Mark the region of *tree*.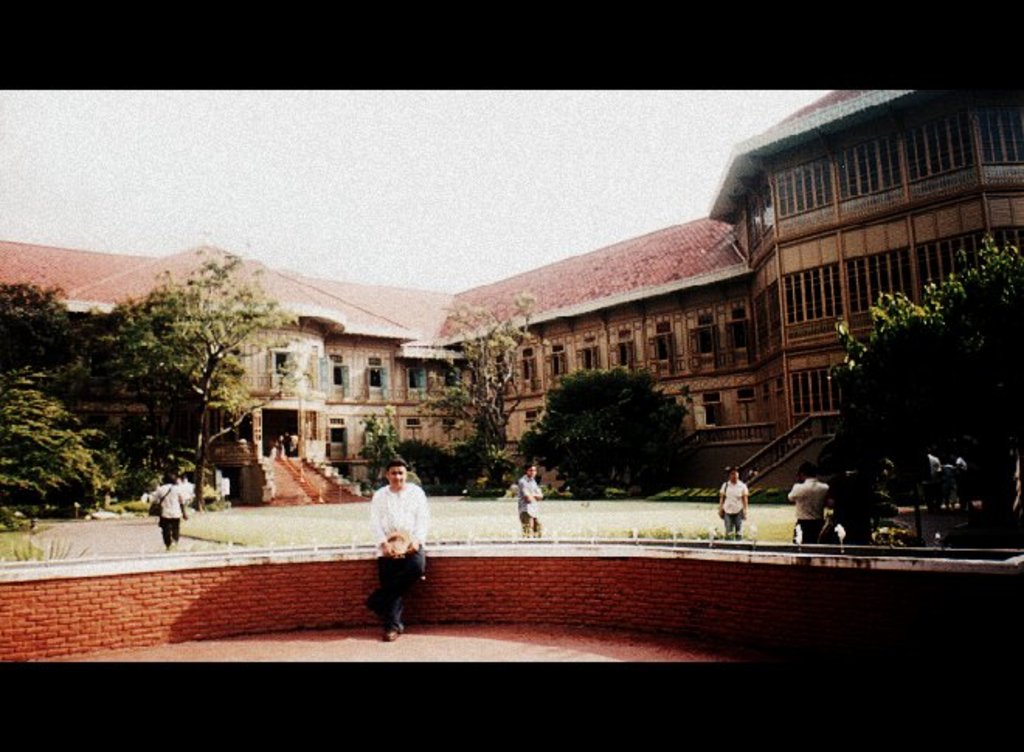
Region: x1=416, y1=288, x2=538, y2=487.
